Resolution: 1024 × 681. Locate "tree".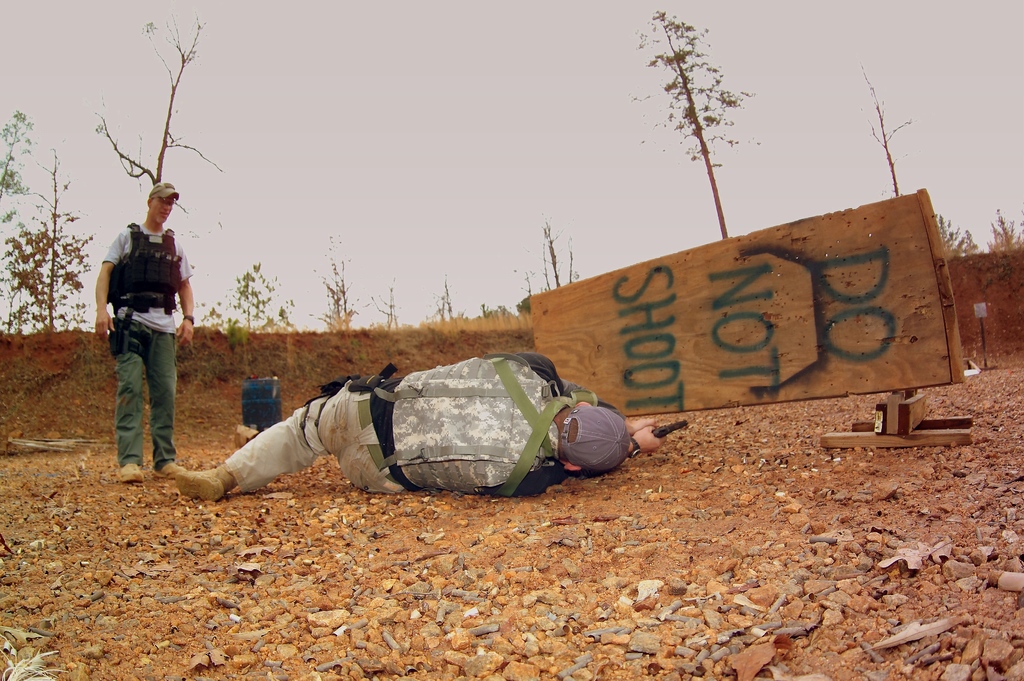
(861, 62, 917, 196).
